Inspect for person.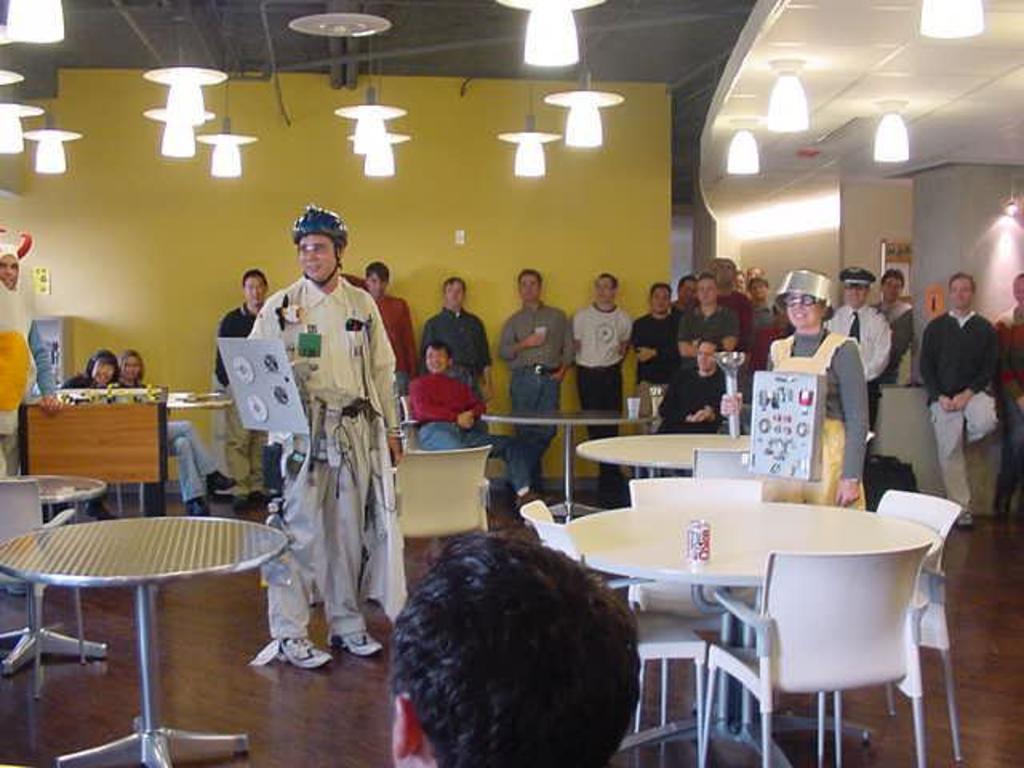
Inspection: left=826, top=261, right=899, bottom=459.
